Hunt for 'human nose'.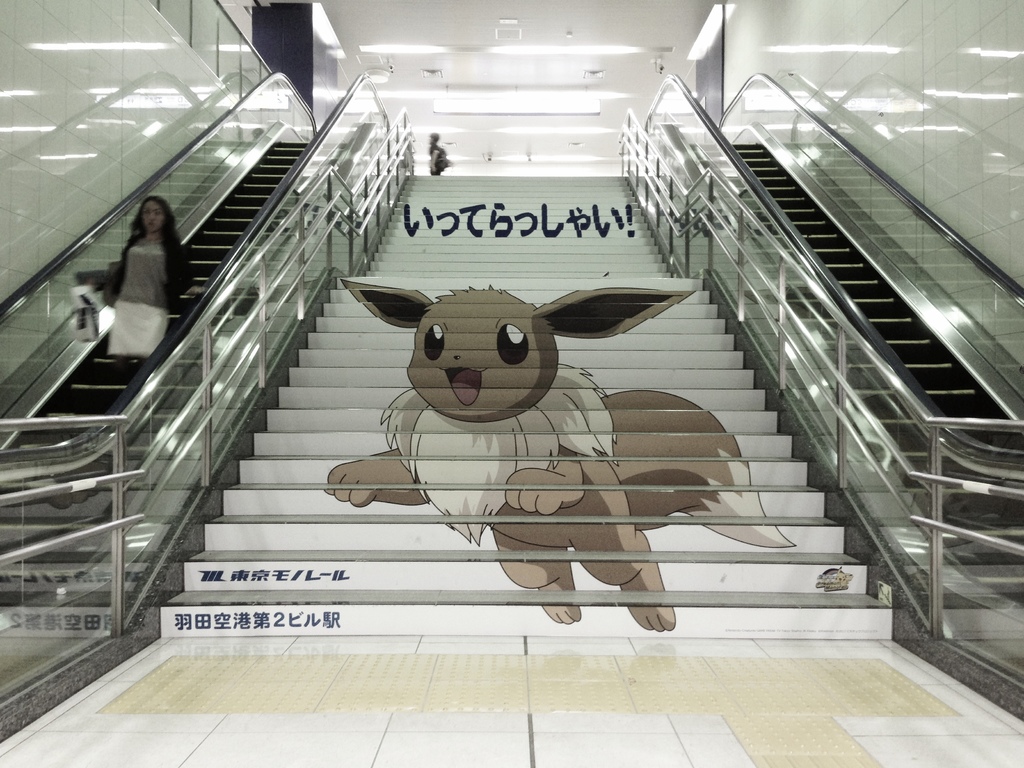
Hunted down at [left=149, top=214, right=154, bottom=218].
